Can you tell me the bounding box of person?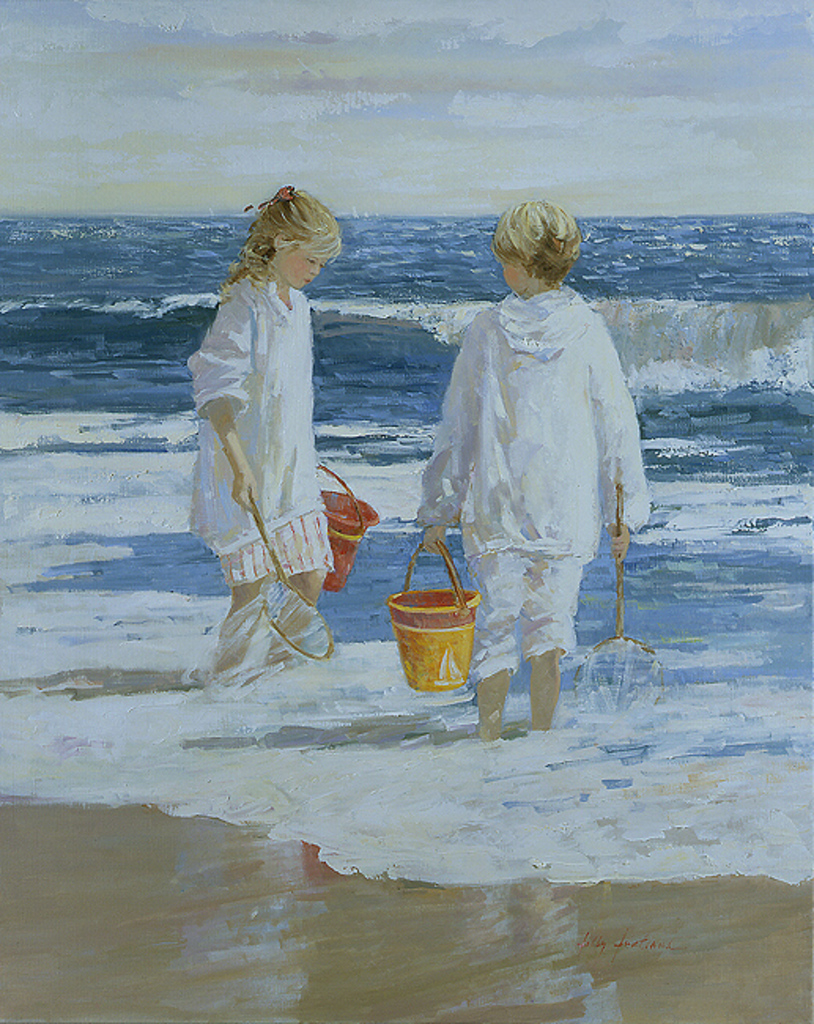
428/180/635/750.
